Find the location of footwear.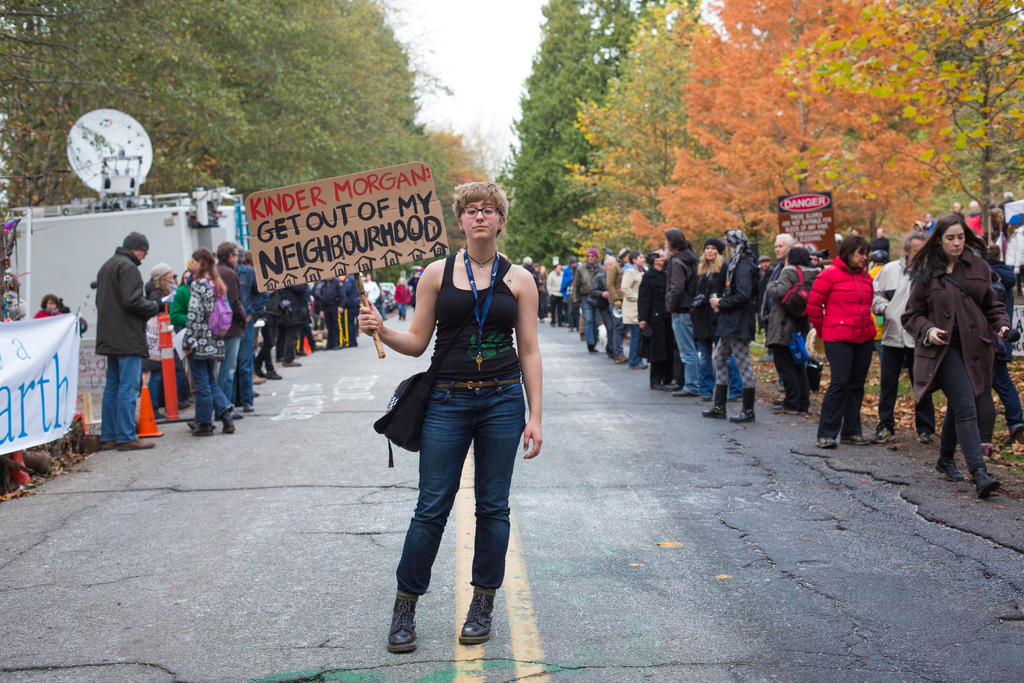
Location: [left=772, top=402, right=803, bottom=422].
